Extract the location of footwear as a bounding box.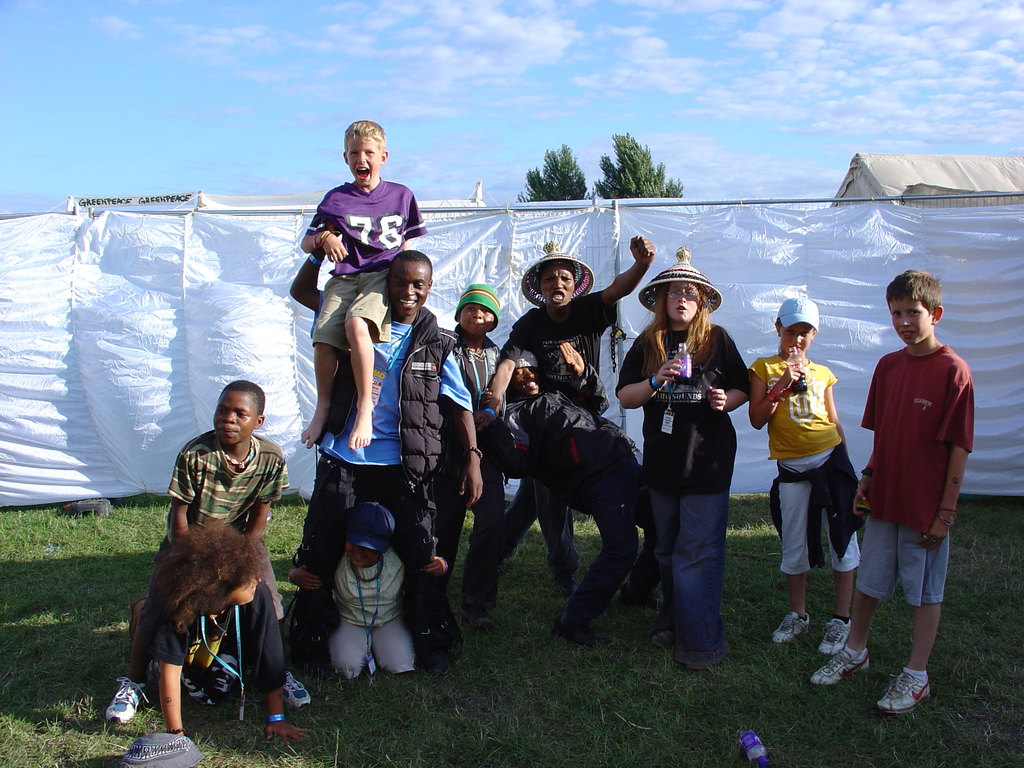
BBox(202, 648, 251, 701).
